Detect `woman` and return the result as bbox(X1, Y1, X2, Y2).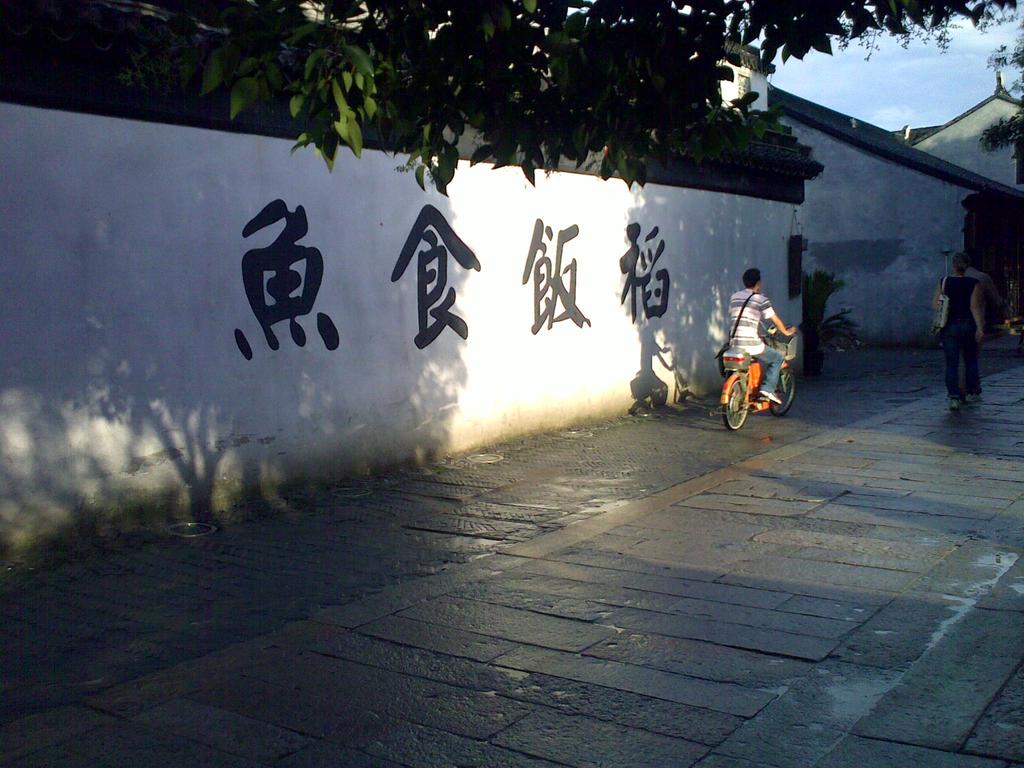
bbox(724, 267, 805, 429).
